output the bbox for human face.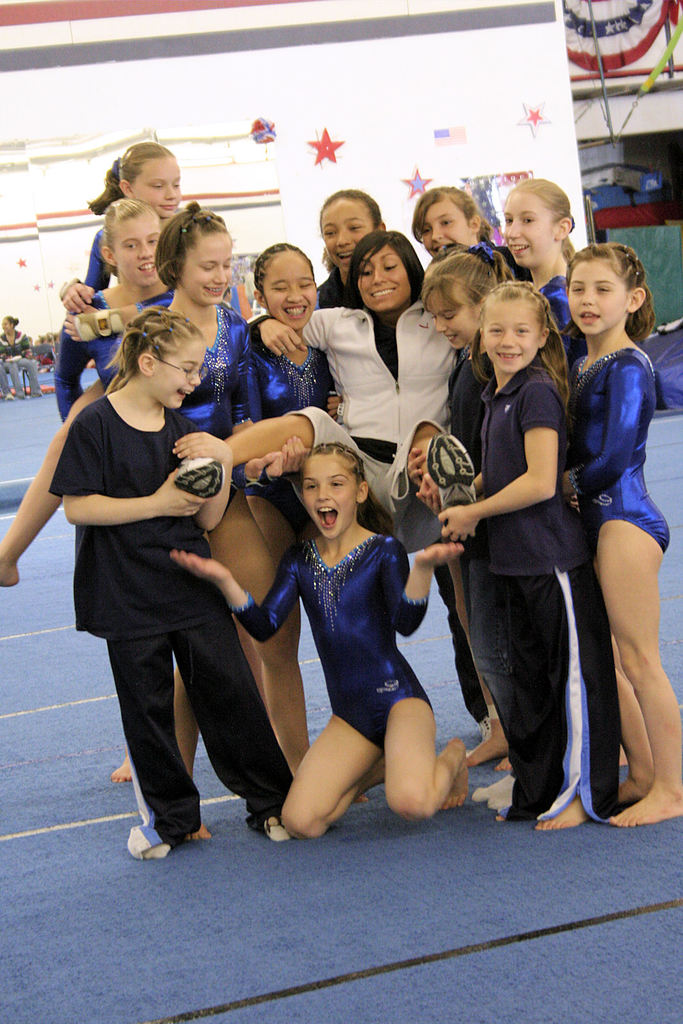
<bbox>483, 301, 538, 363</bbox>.
